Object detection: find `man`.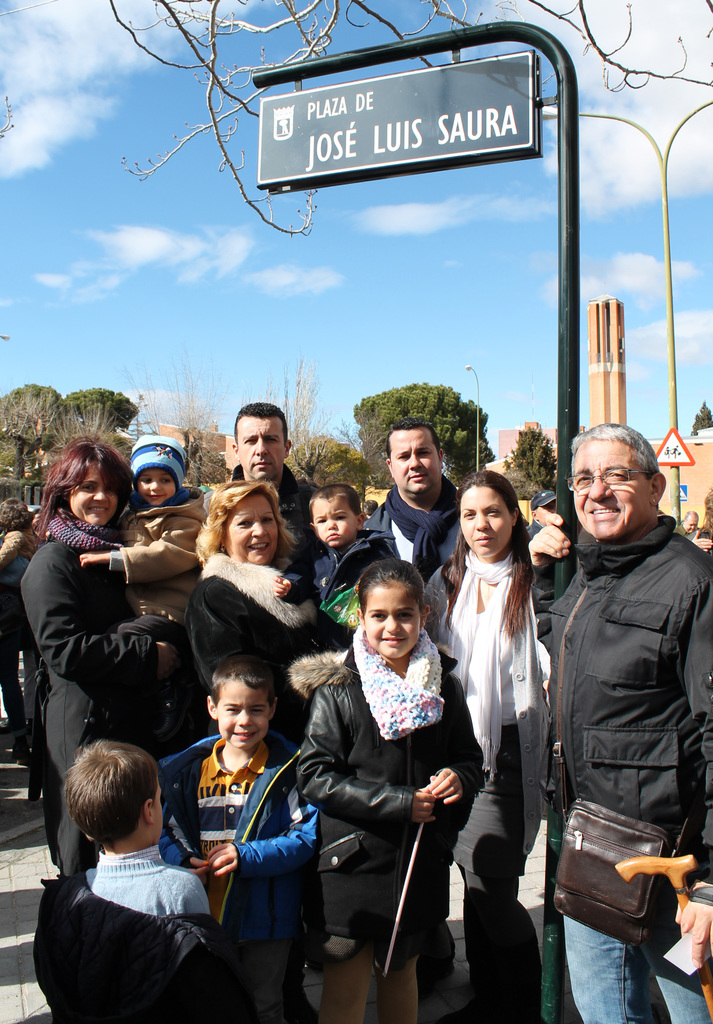
detection(225, 402, 330, 543).
